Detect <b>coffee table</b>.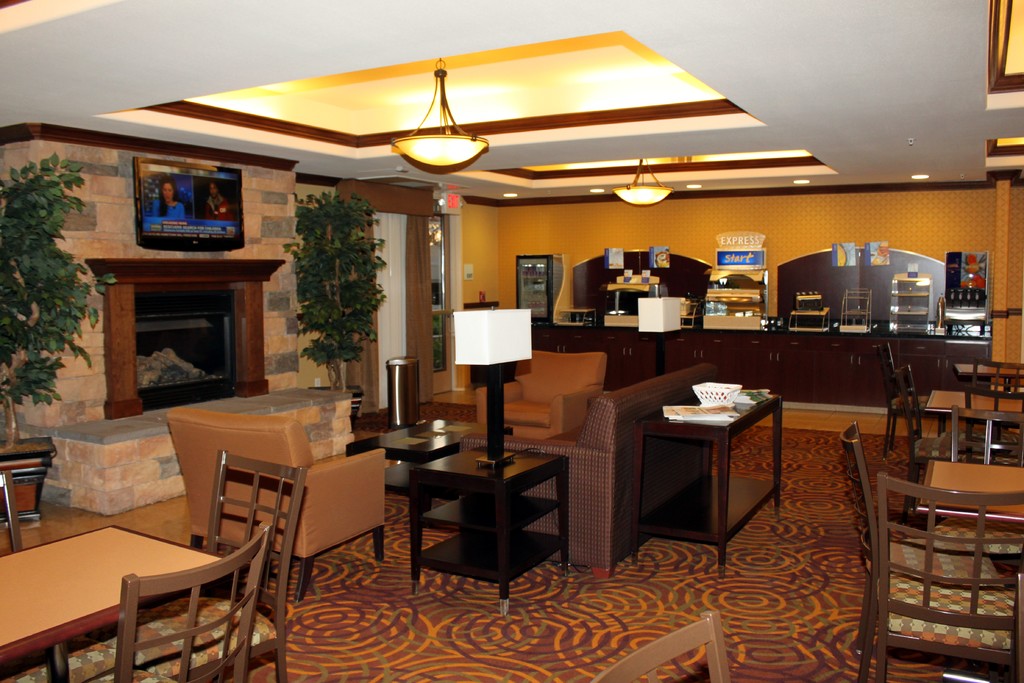
Detected at <region>637, 386, 787, 585</region>.
